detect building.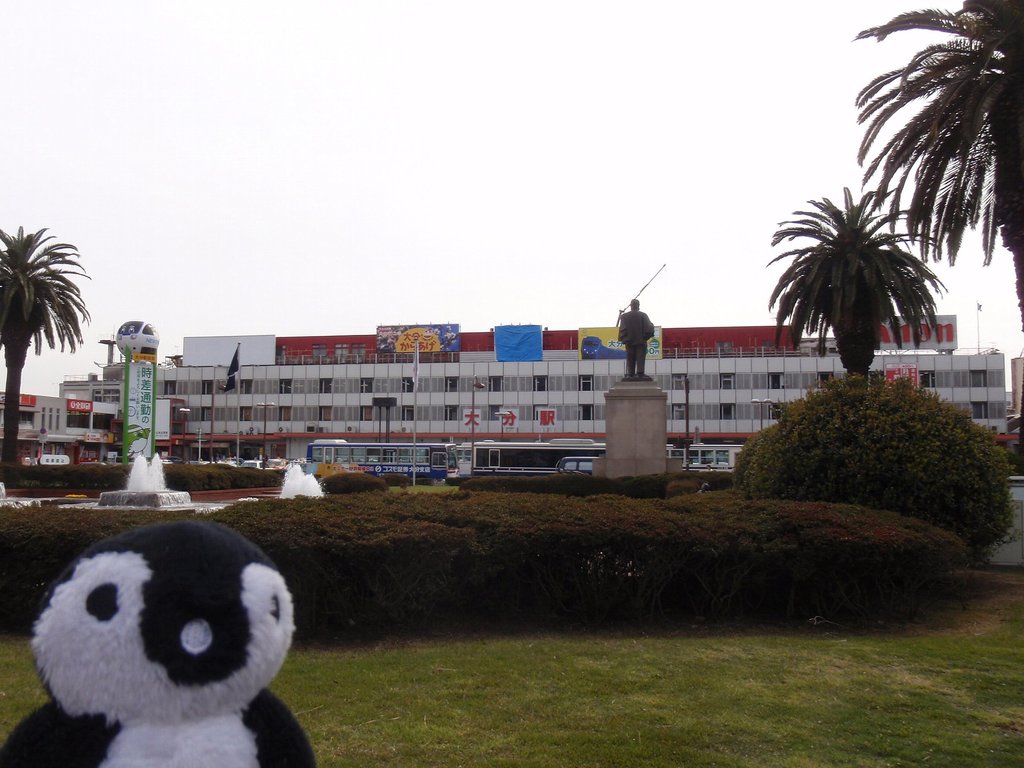
Detected at (left=0, top=311, right=1023, bottom=486).
